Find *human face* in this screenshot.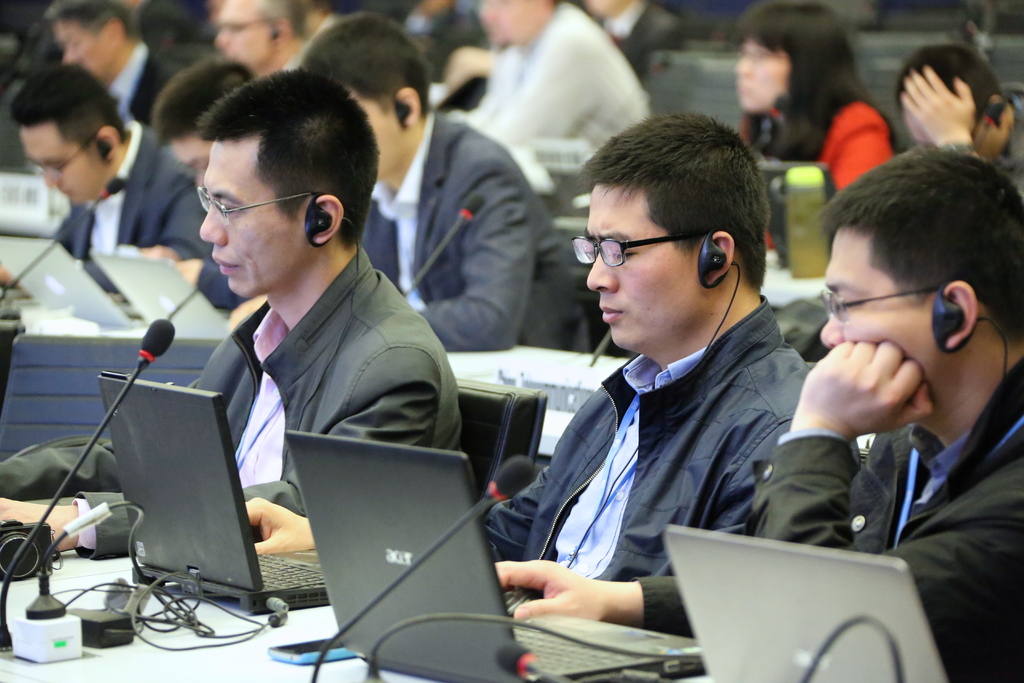
The bounding box for *human face* is box(479, 0, 538, 49).
